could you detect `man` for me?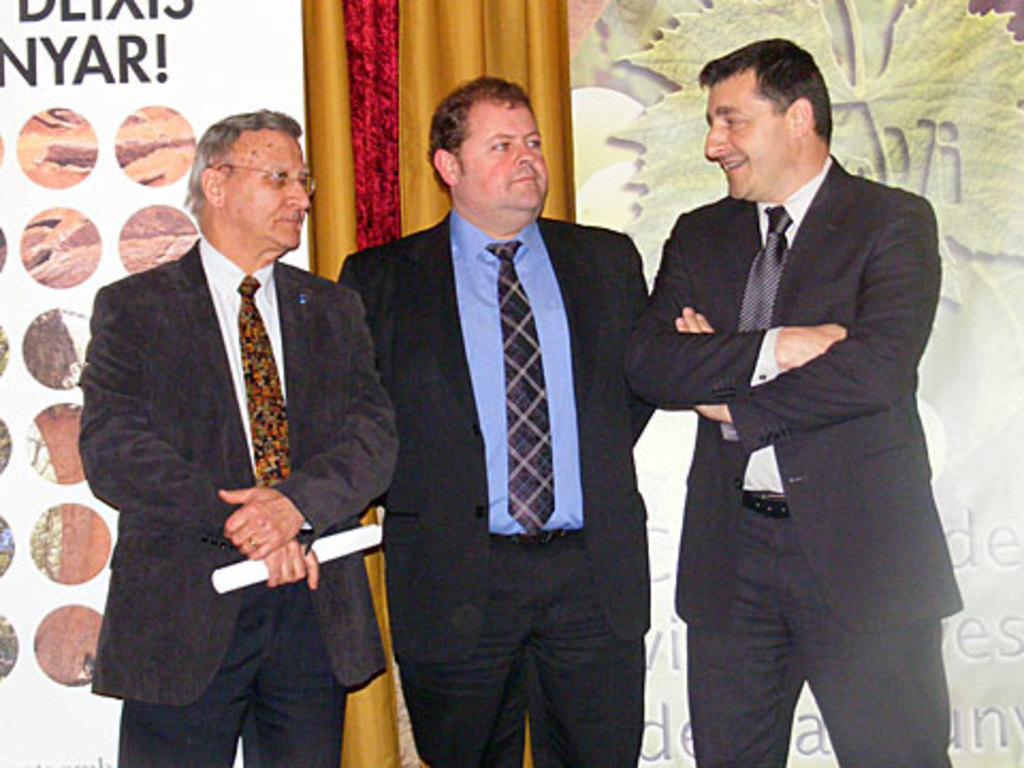
Detection result: box=[66, 83, 390, 764].
